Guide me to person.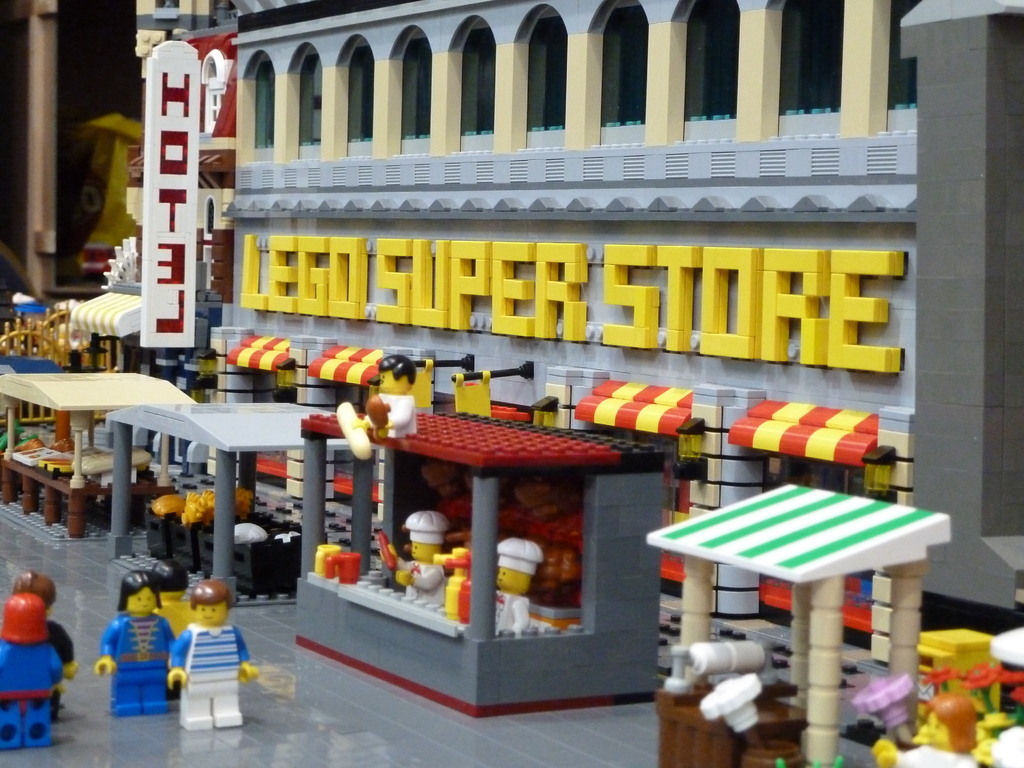
Guidance: bbox=(150, 561, 196, 639).
